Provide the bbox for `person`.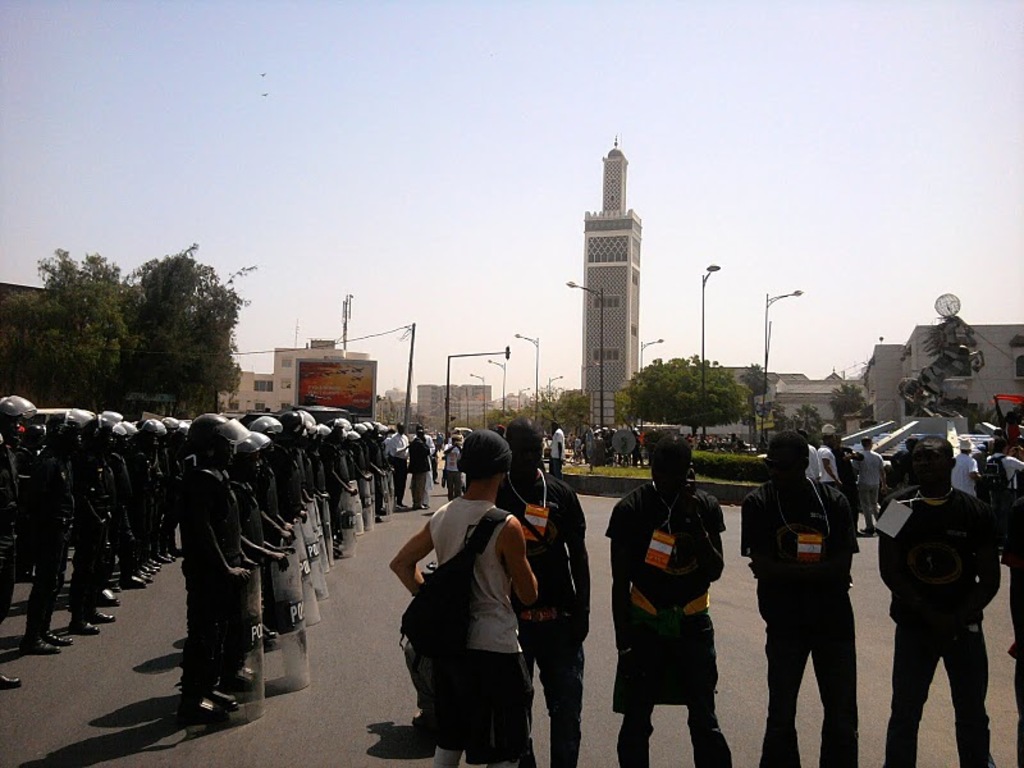
l=809, t=431, r=820, b=480.
